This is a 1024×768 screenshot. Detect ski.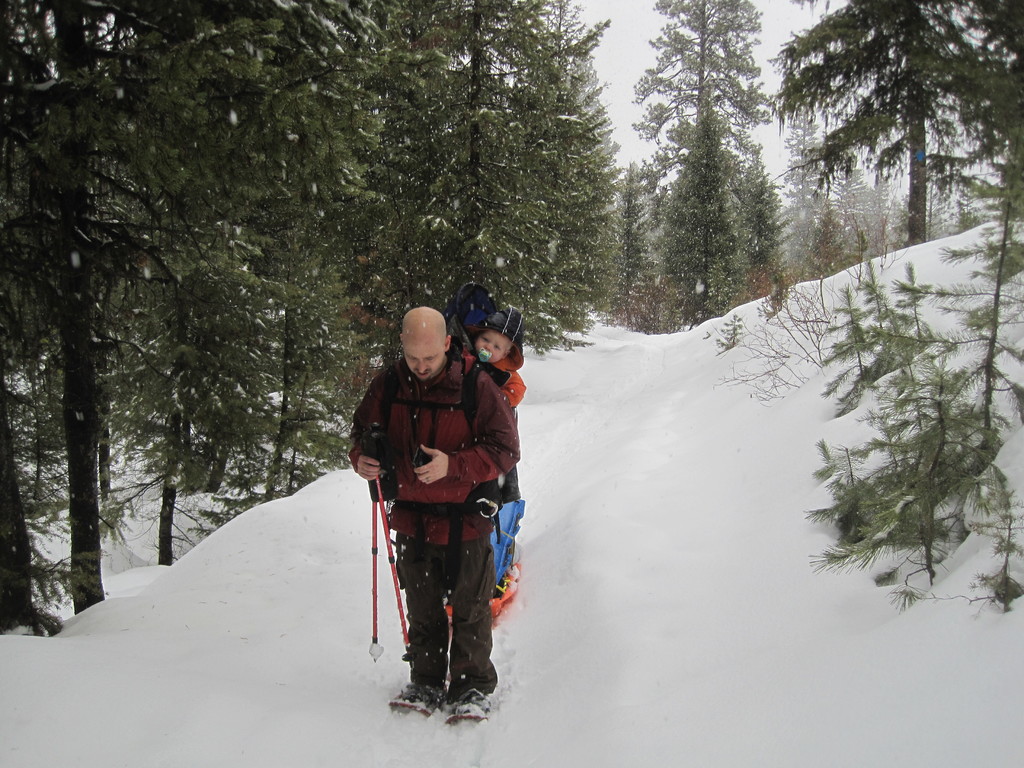
(381,676,435,721).
